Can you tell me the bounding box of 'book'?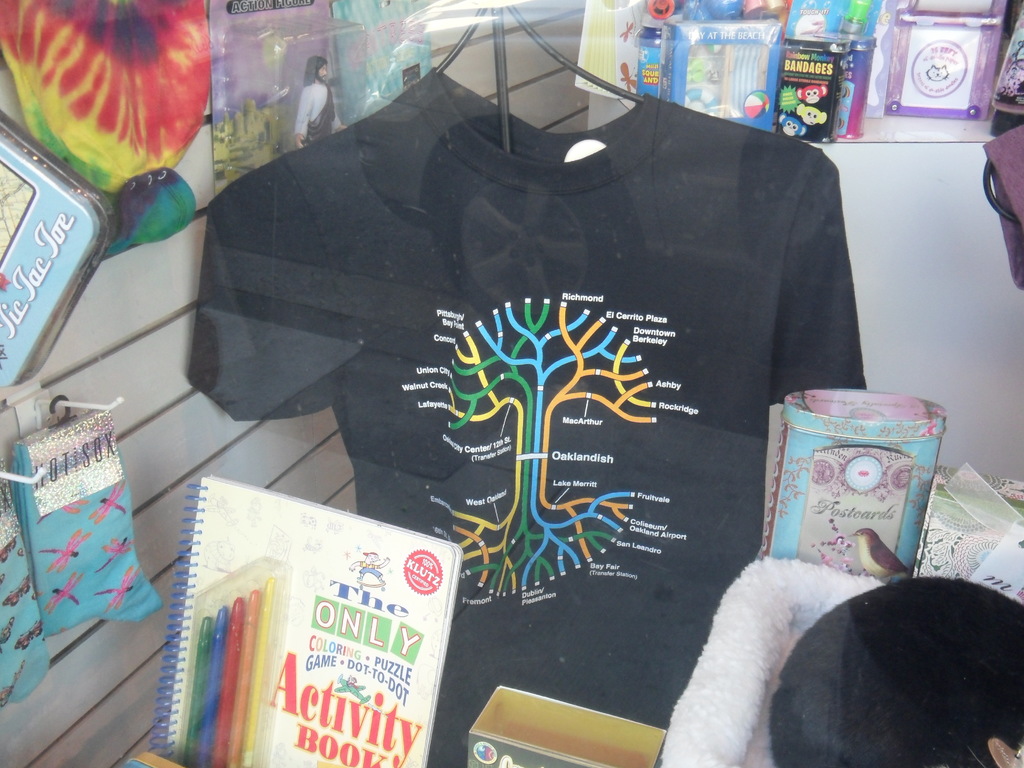
145:474:464:767.
